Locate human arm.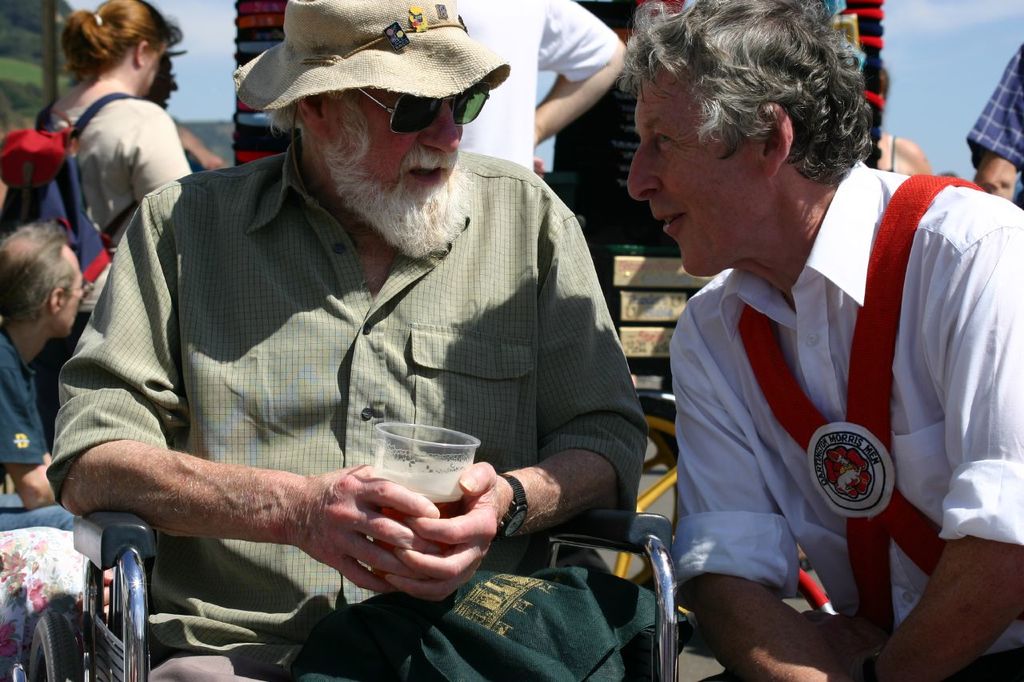
Bounding box: (864, 202, 1023, 681).
